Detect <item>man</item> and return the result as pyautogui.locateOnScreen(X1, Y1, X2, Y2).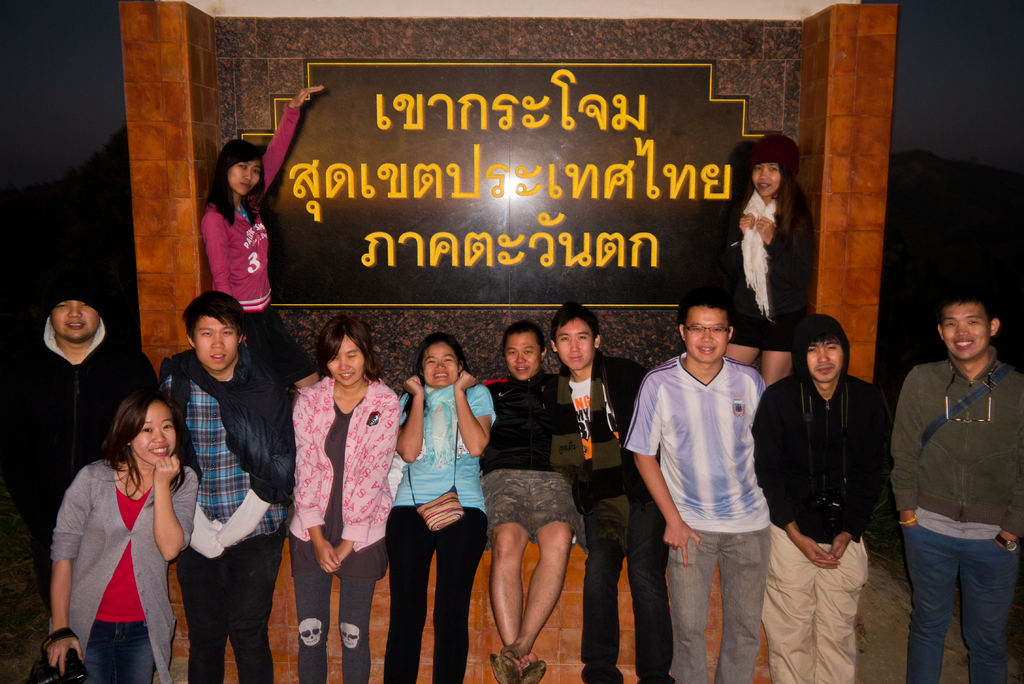
pyautogui.locateOnScreen(162, 285, 295, 683).
